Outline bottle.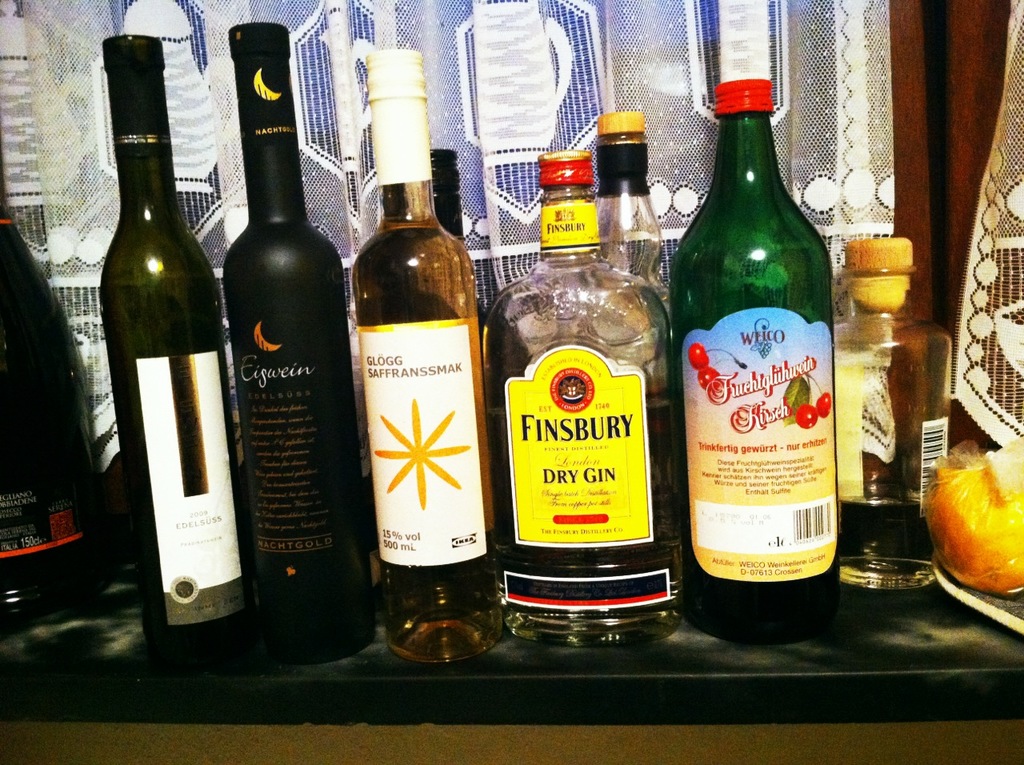
Outline: box(830, 239, 951, 596).
